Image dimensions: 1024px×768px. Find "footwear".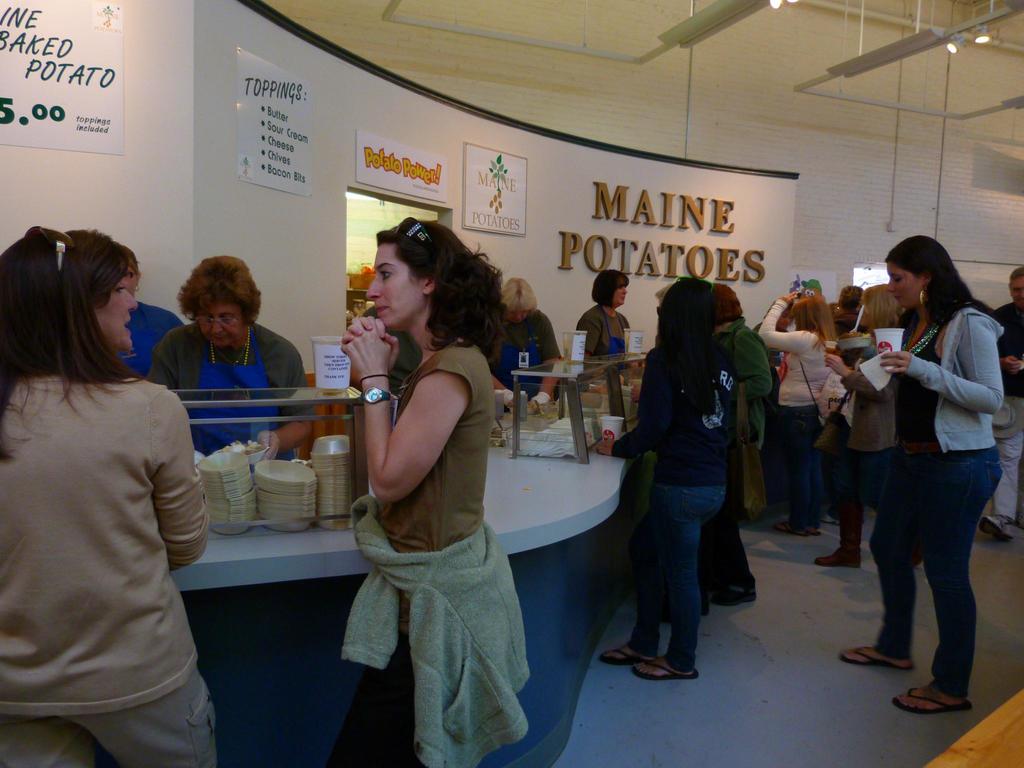
[630,664,698,680].
